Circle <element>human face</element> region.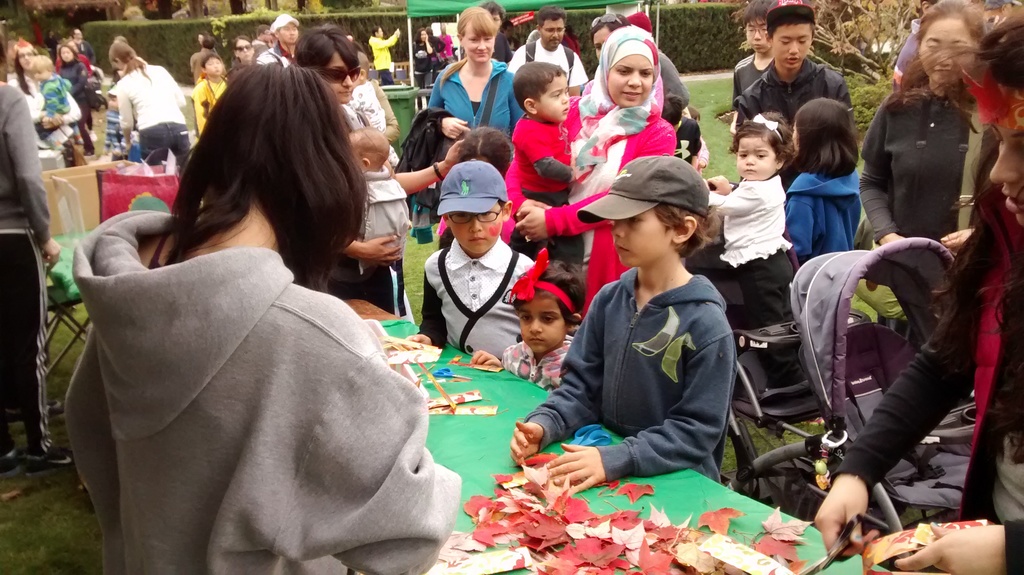
Region: detection(467, 33, 490, 65).
